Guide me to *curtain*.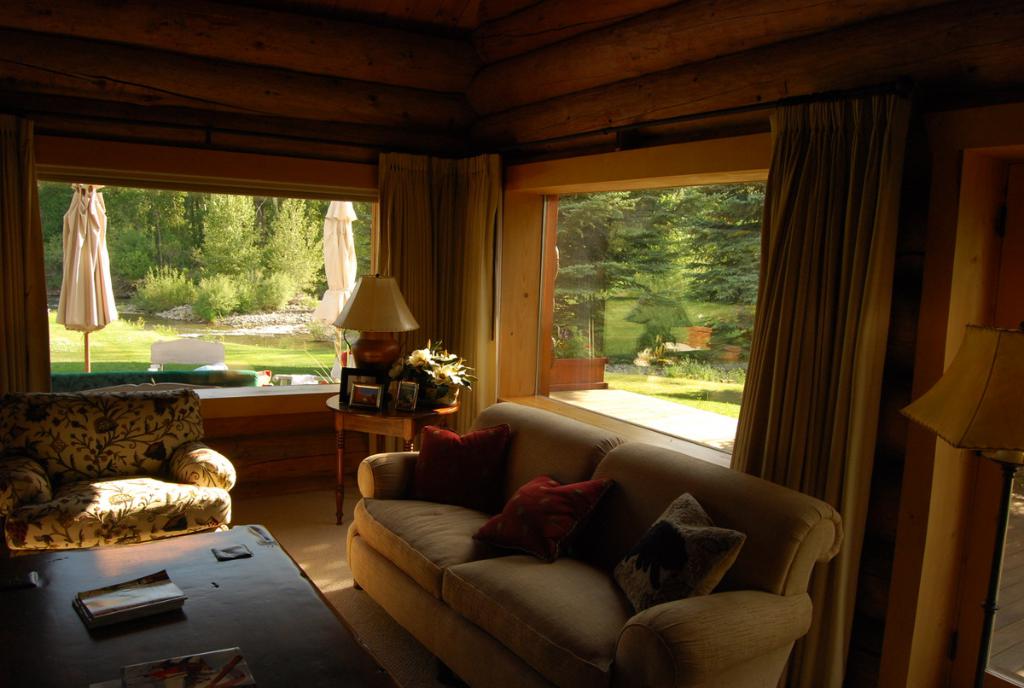
Guidance: box=[730, 85, 882, 687].
